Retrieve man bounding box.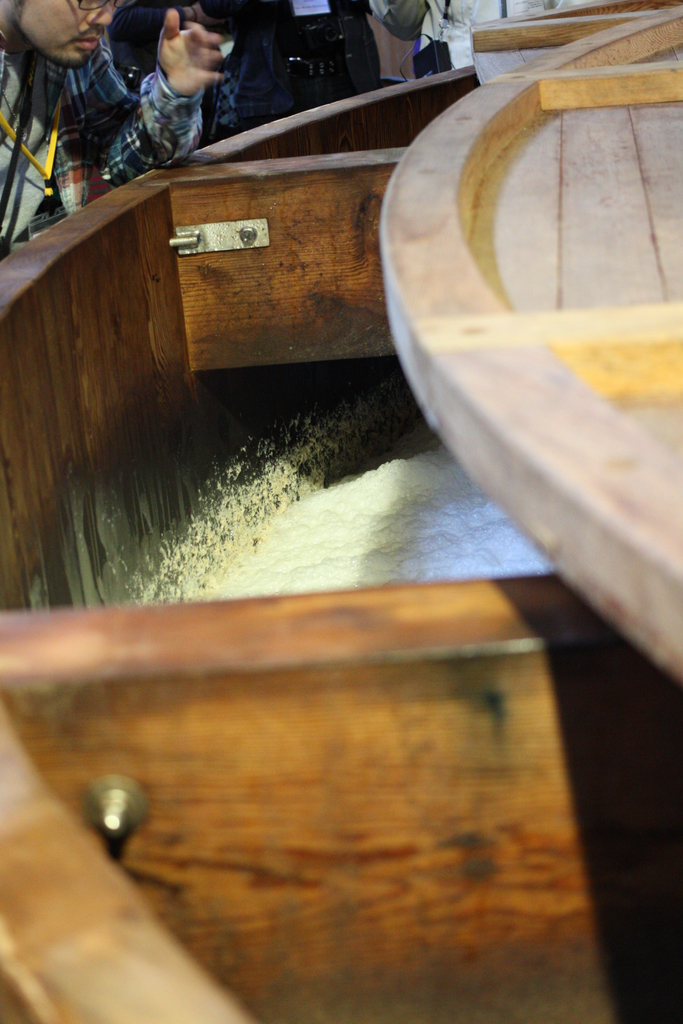
Bounding box: x1=0, y1=0, x2=226, y2=264.
